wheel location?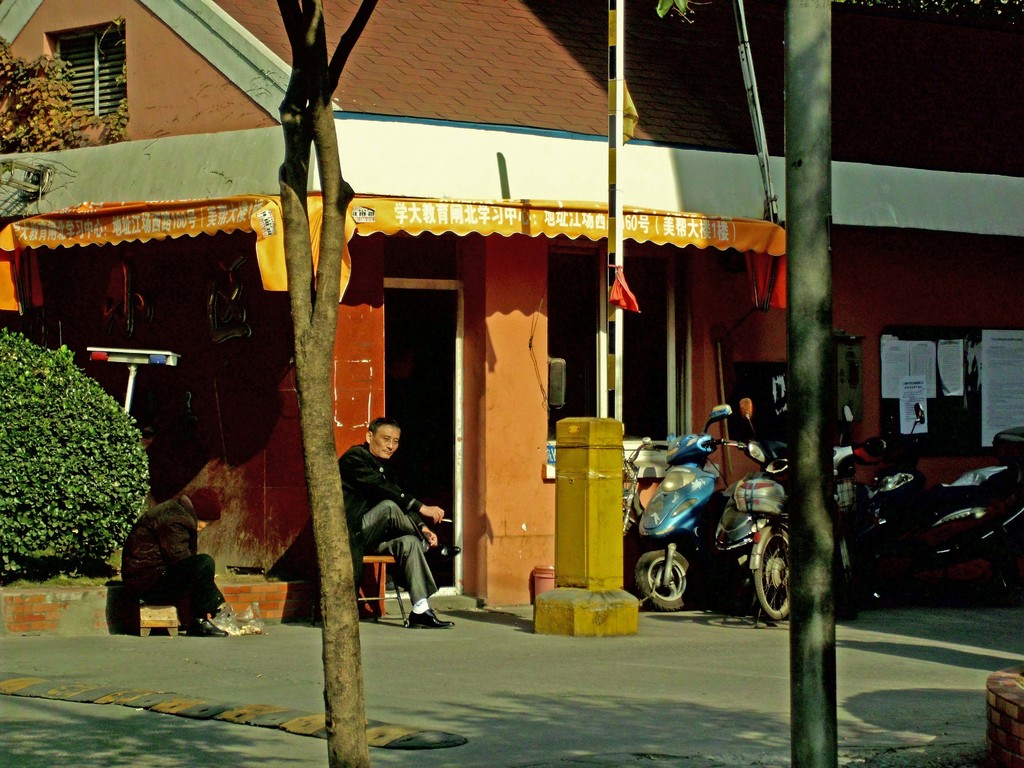
box=[754, 536, 810, 629]
